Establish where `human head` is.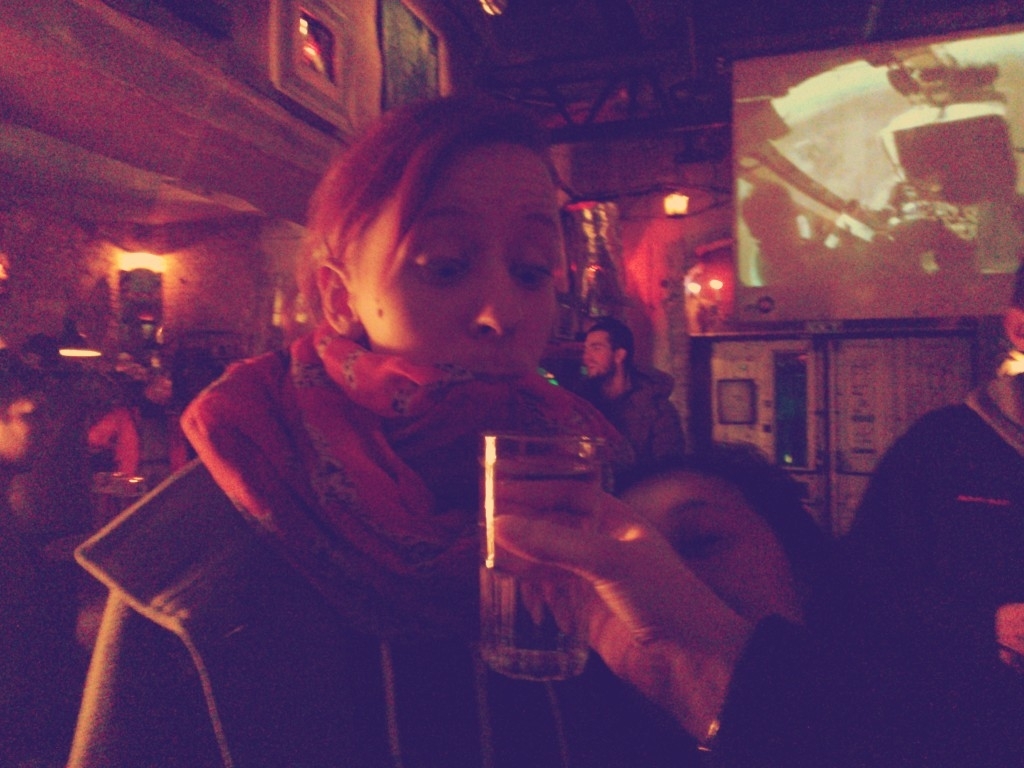
Established at box(306, 113, 579, 376).
